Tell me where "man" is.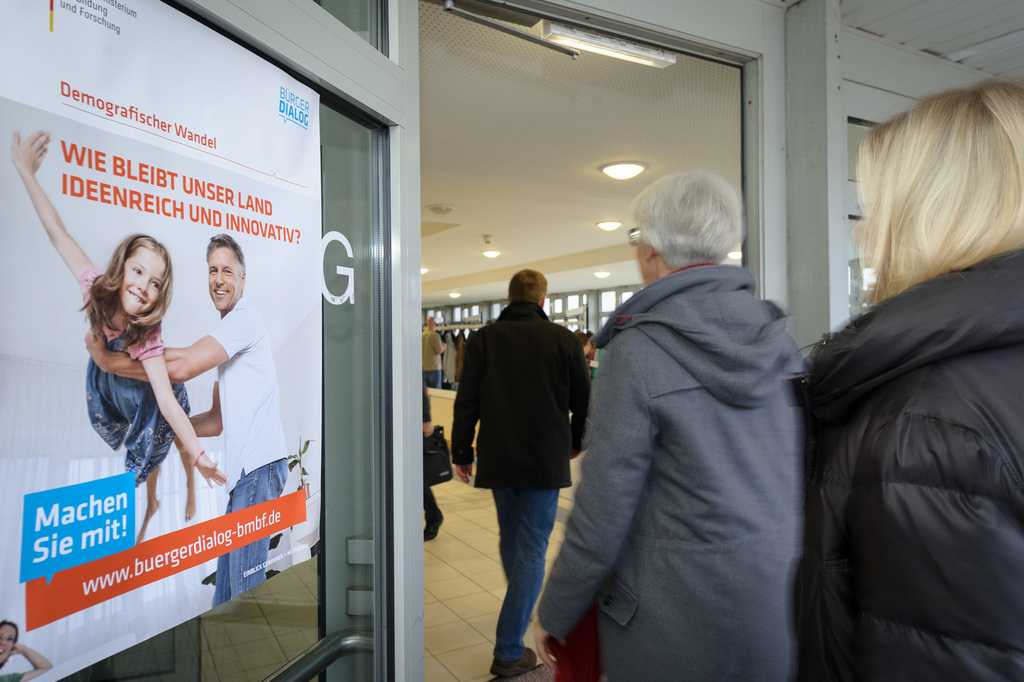
"man" is at crop(420, 392, 447, 541).
